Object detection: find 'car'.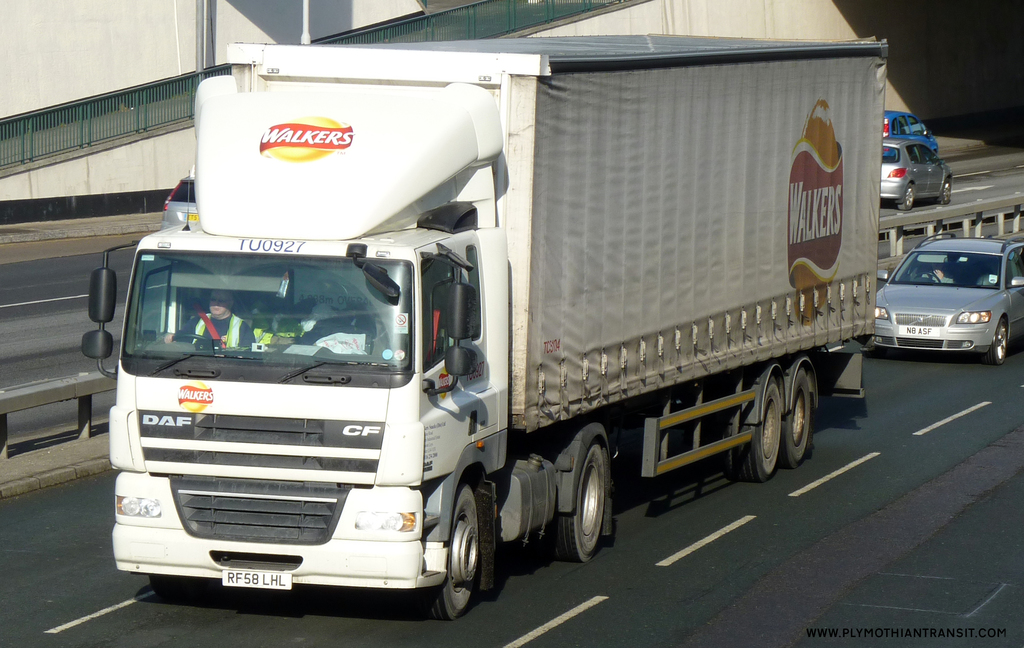
bbox=[880, 111, 941, 141].
